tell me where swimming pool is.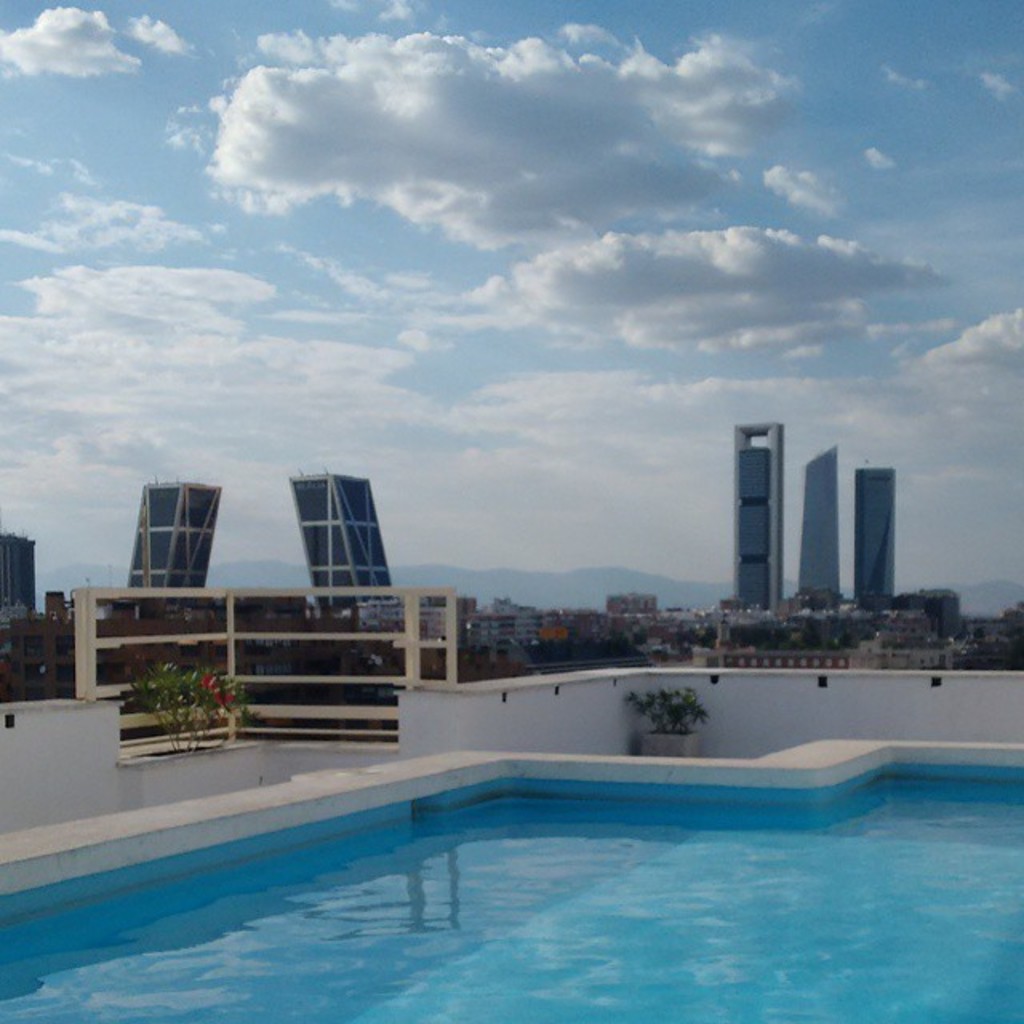
swimming pool is at select_region(24, 702, 1011, 1008).
